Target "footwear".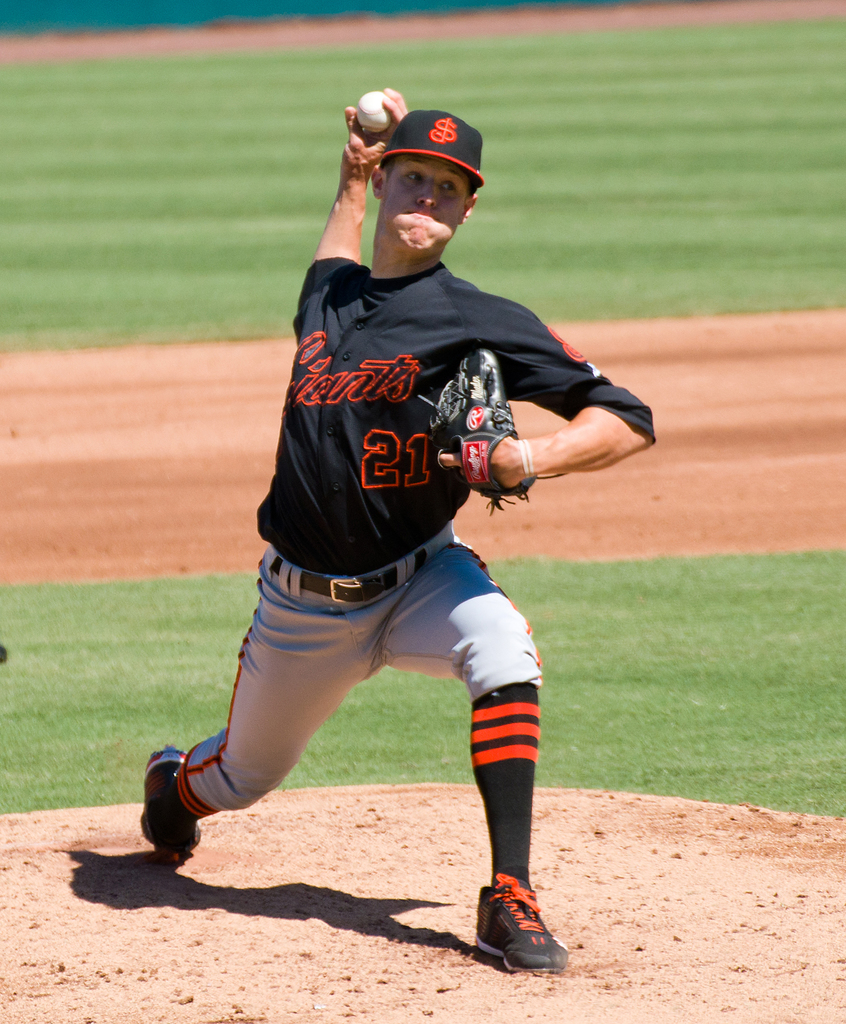
Target region: pyautogui.locateOnScreen(139, 742, 205, 861).
